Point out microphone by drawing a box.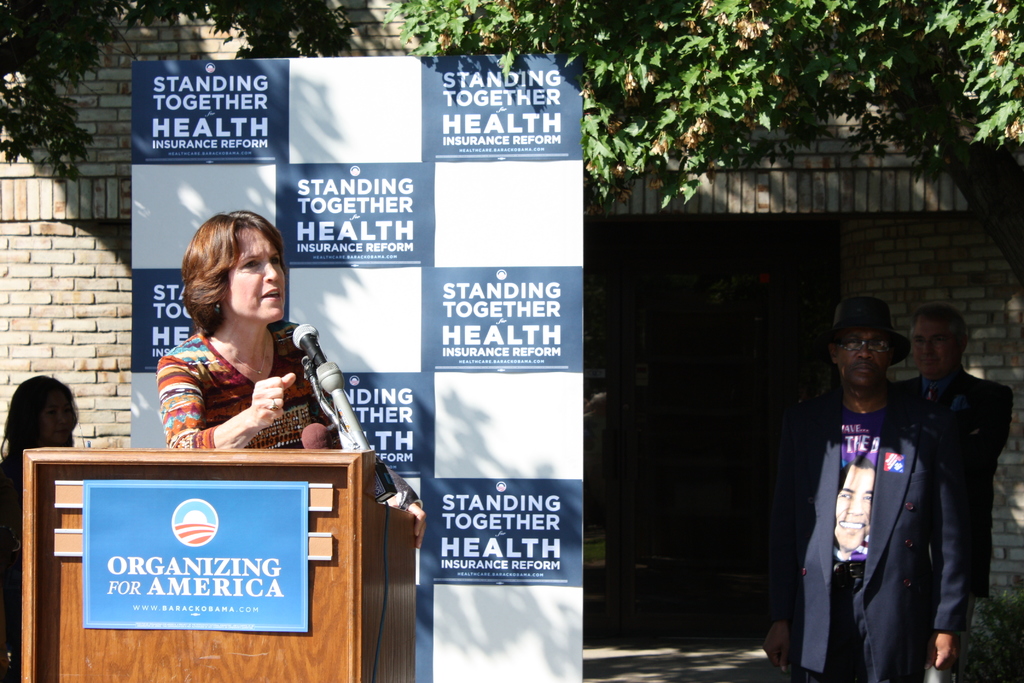
[316, 359, 371, 463].
